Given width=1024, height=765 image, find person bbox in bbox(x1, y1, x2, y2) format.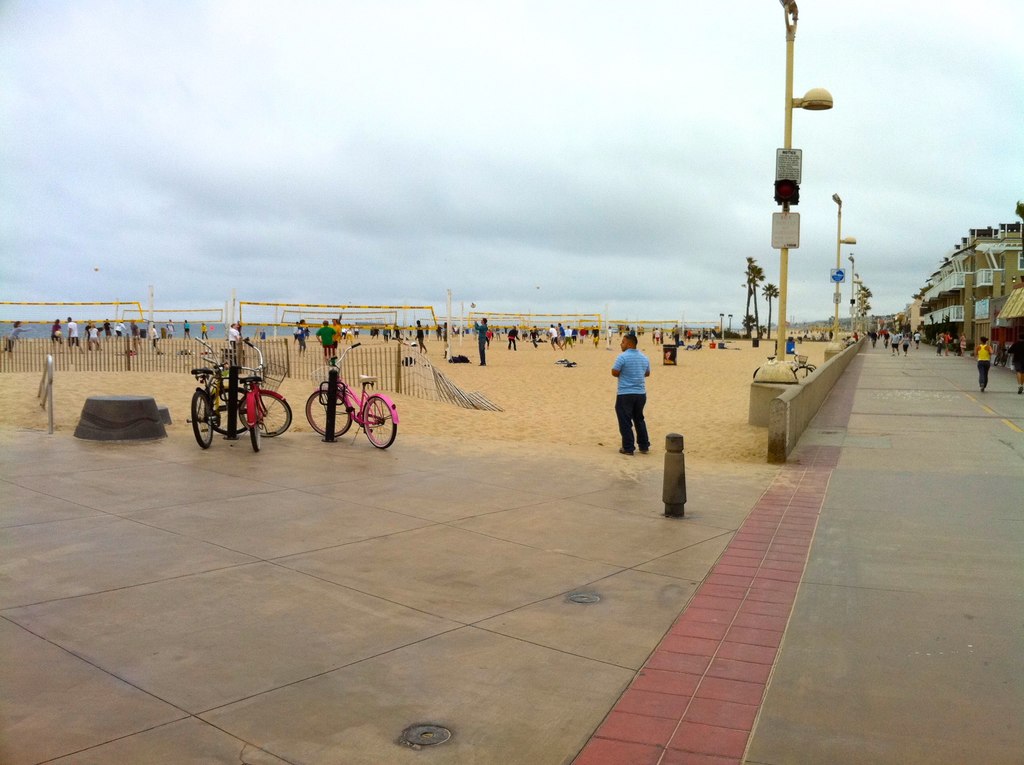
bbox(67, 316, 83, 353).
